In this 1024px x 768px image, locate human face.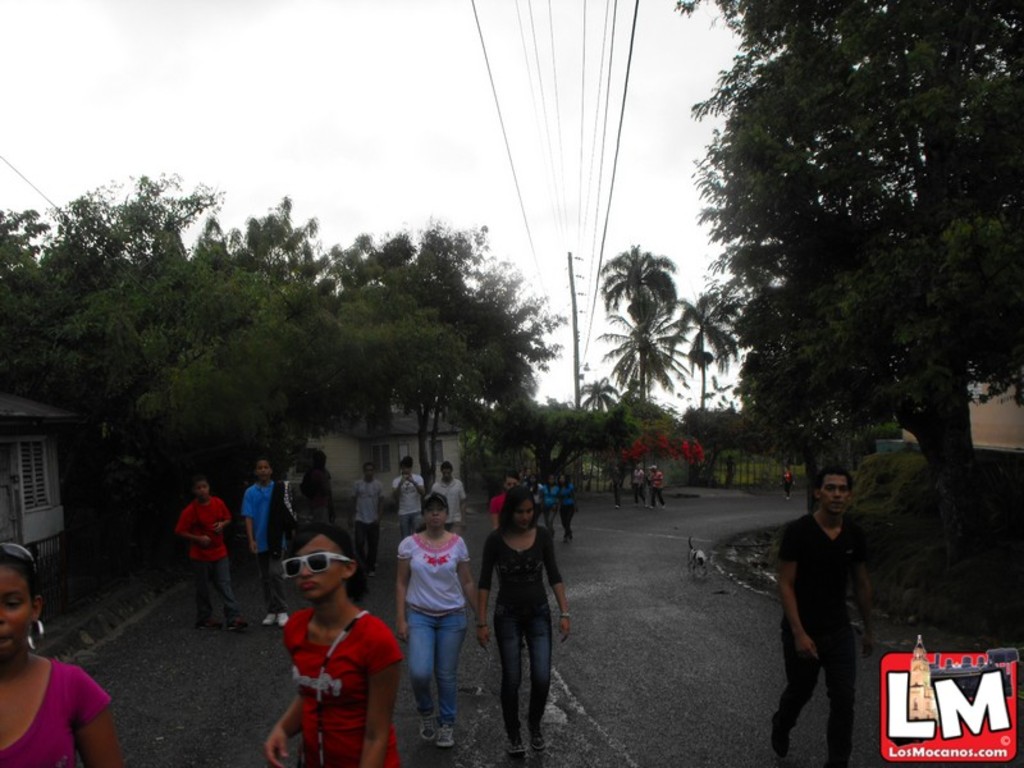
Bounding box: {"x1": 191, "y1": 476, "x2": 210, "y2": 502}.
